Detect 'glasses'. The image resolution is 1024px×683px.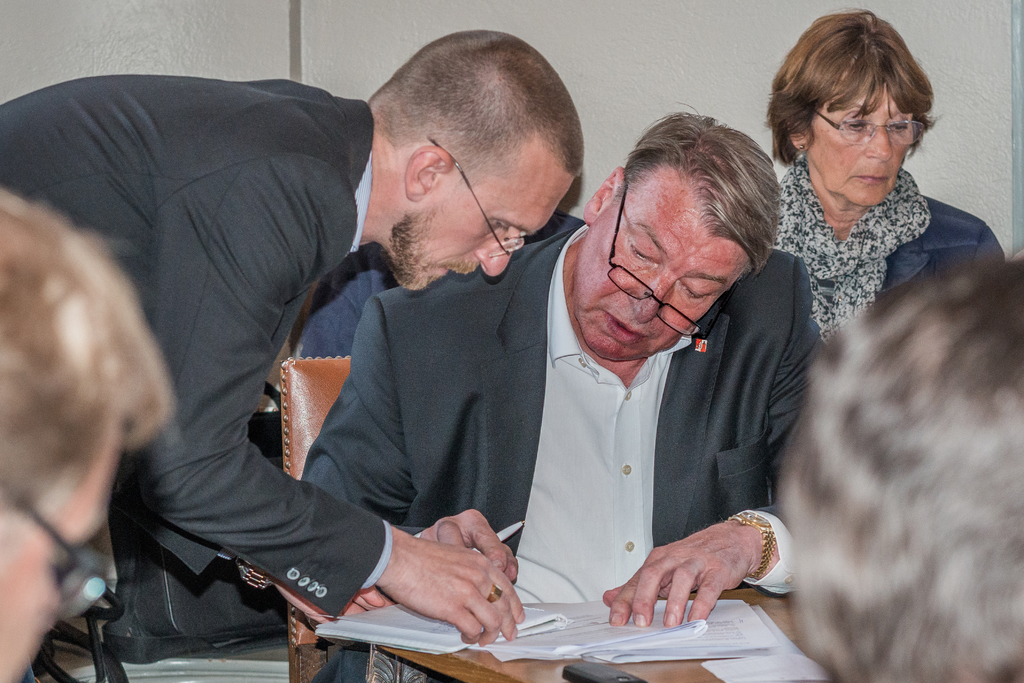
[604, 189, 732, 348].
